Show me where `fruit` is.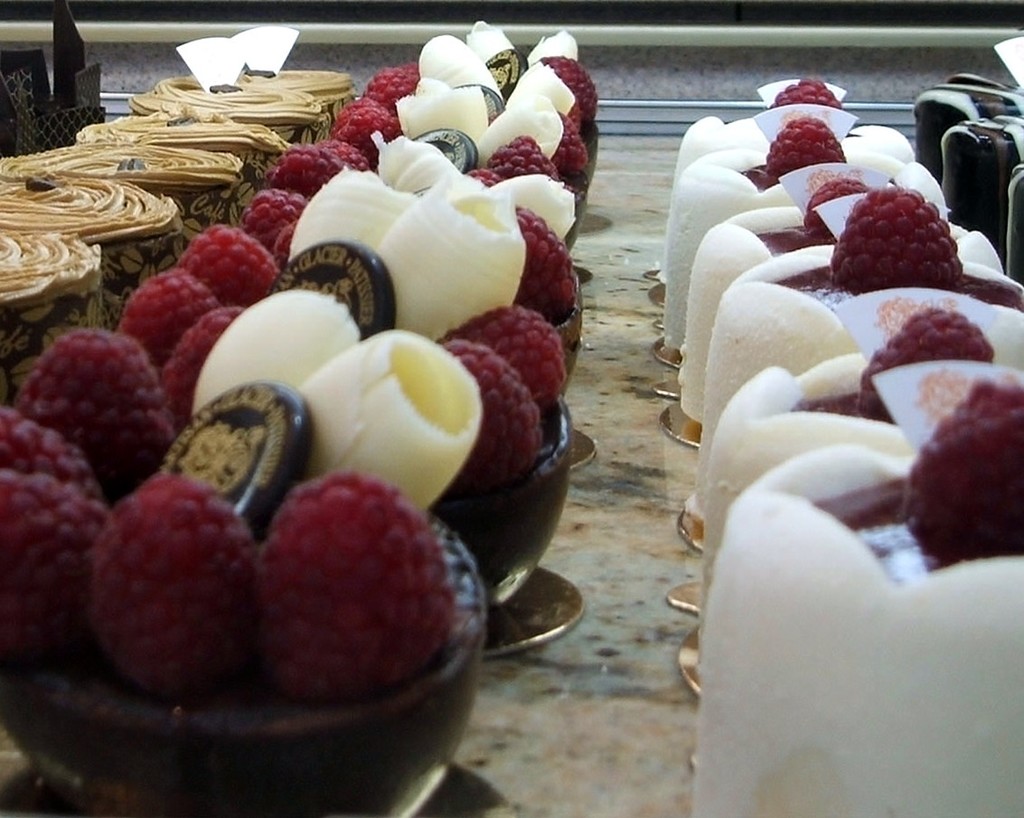
`fruit` is at rect(2, 404, 77, 476).
